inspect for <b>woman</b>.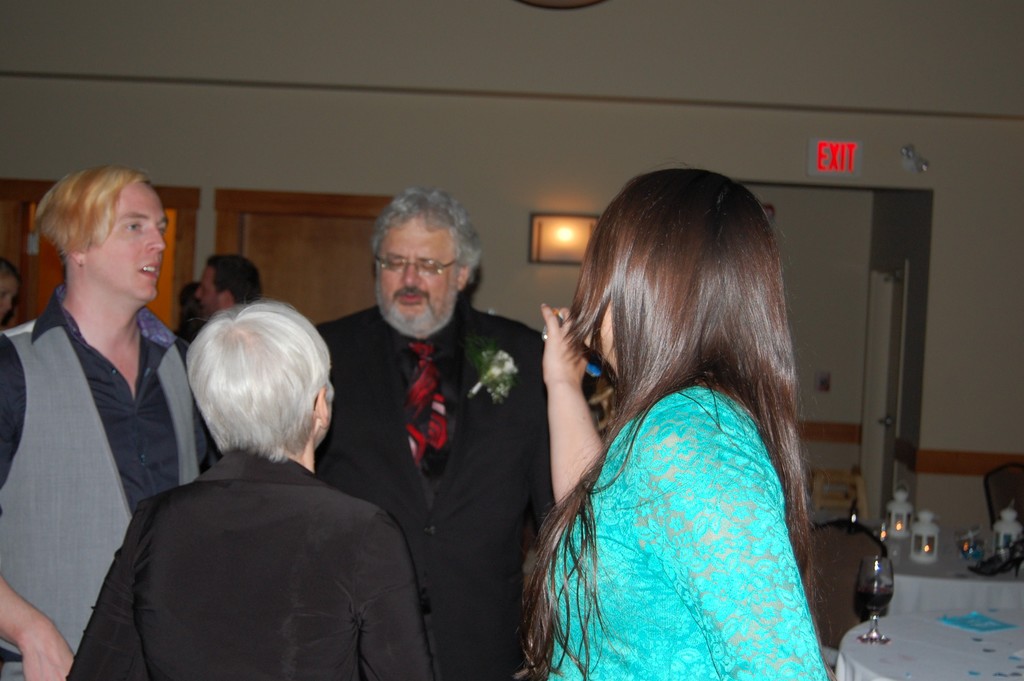
Inspection: detection(65, 301, 436, 680).
